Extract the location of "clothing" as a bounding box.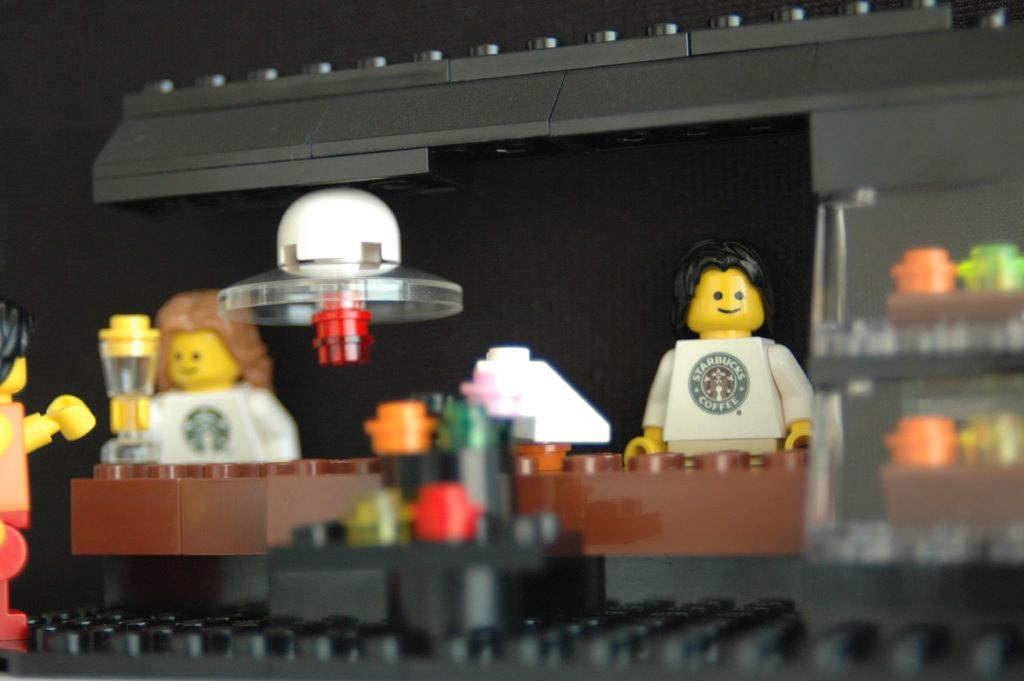
bbox=[645, 331, 820, 454].
